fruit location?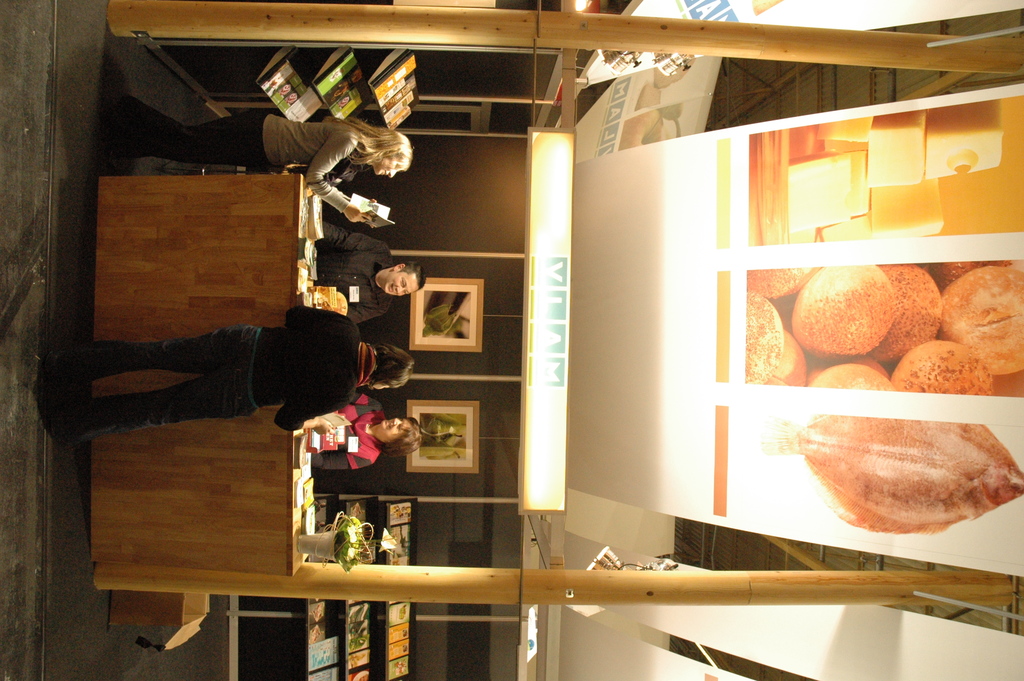
{"left": 799, "top": 261, "right": 924, "bottom": 370}
